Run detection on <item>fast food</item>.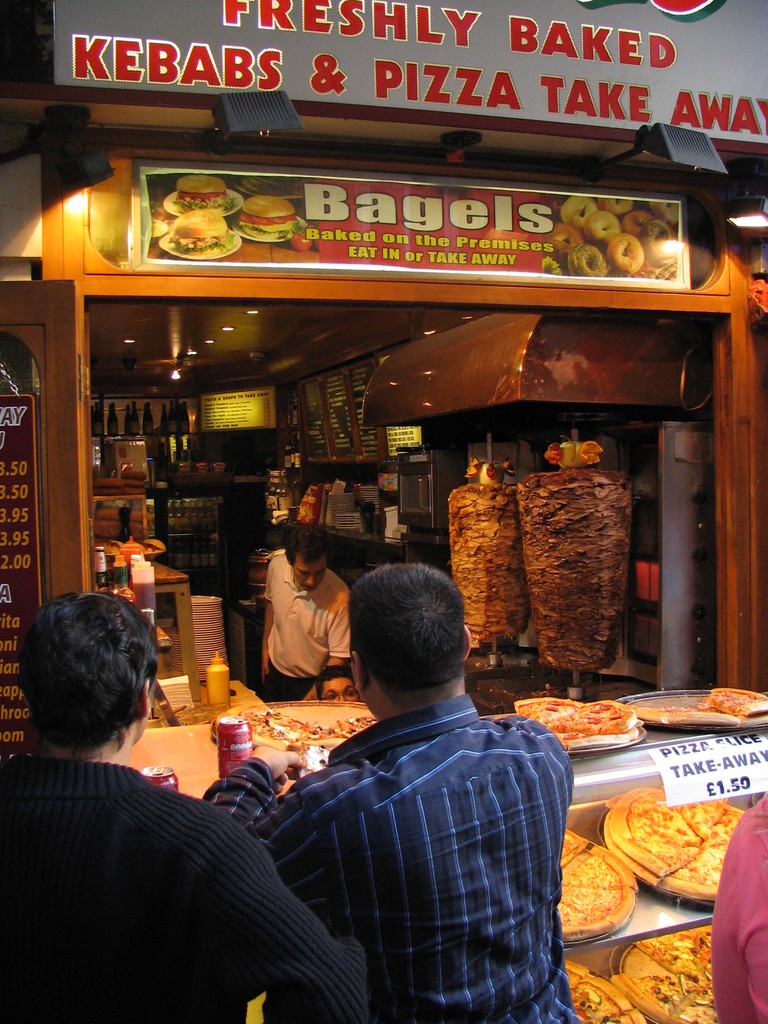
Result: [561,827,637,947].
